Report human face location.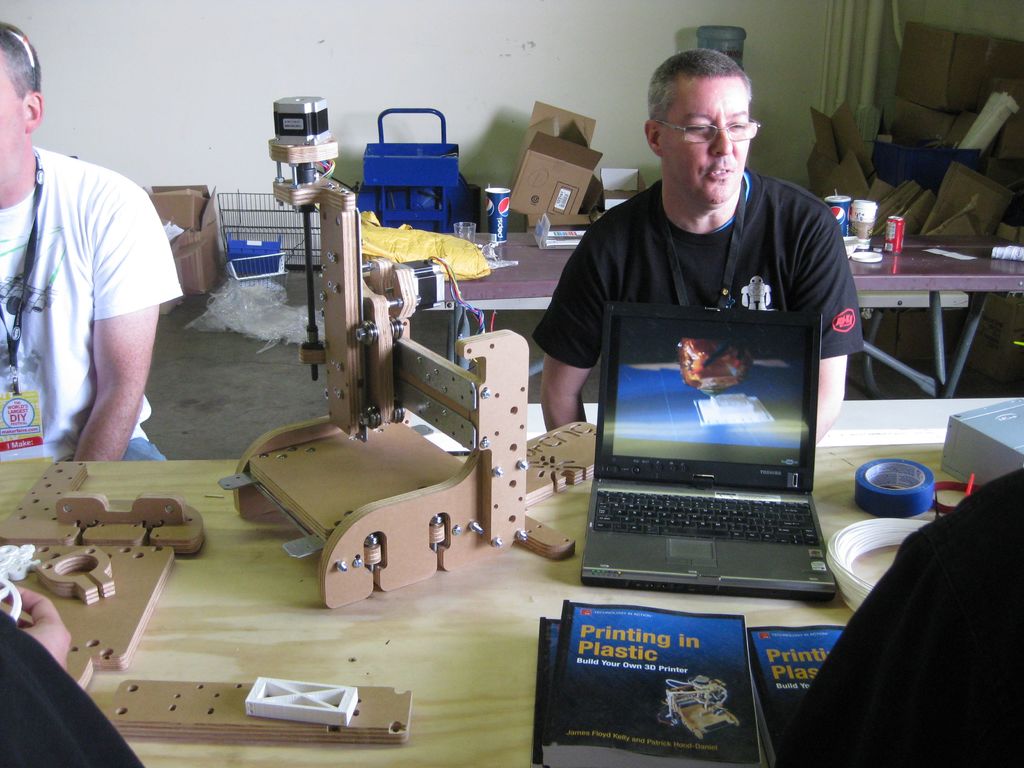
Report: left=0, top=51, right=22, bottom=172.
